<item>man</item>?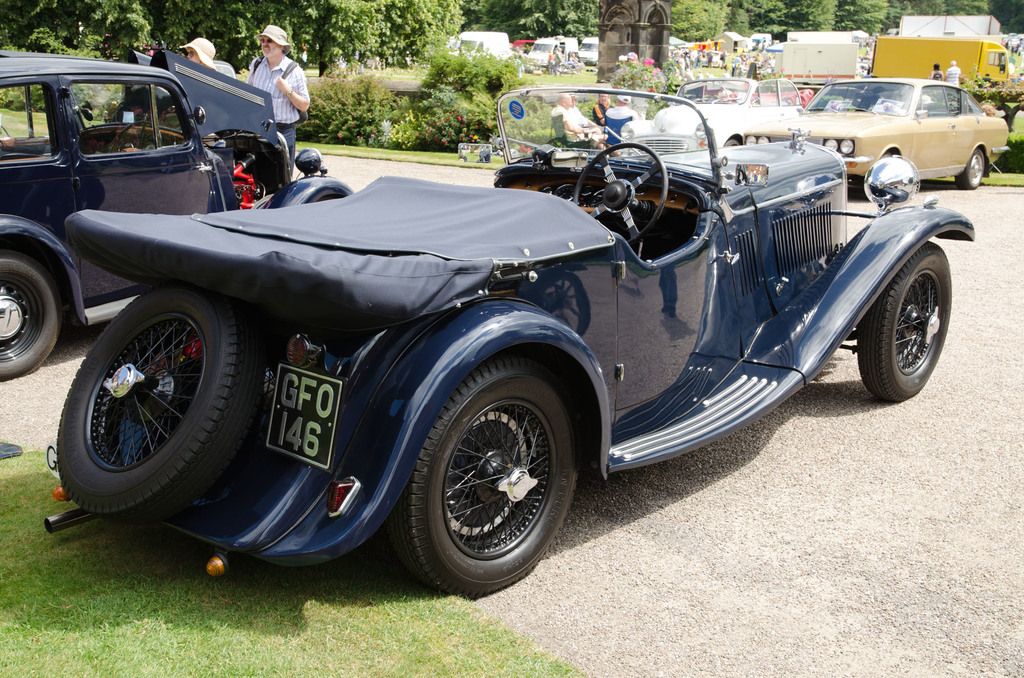
550/91/610/148
